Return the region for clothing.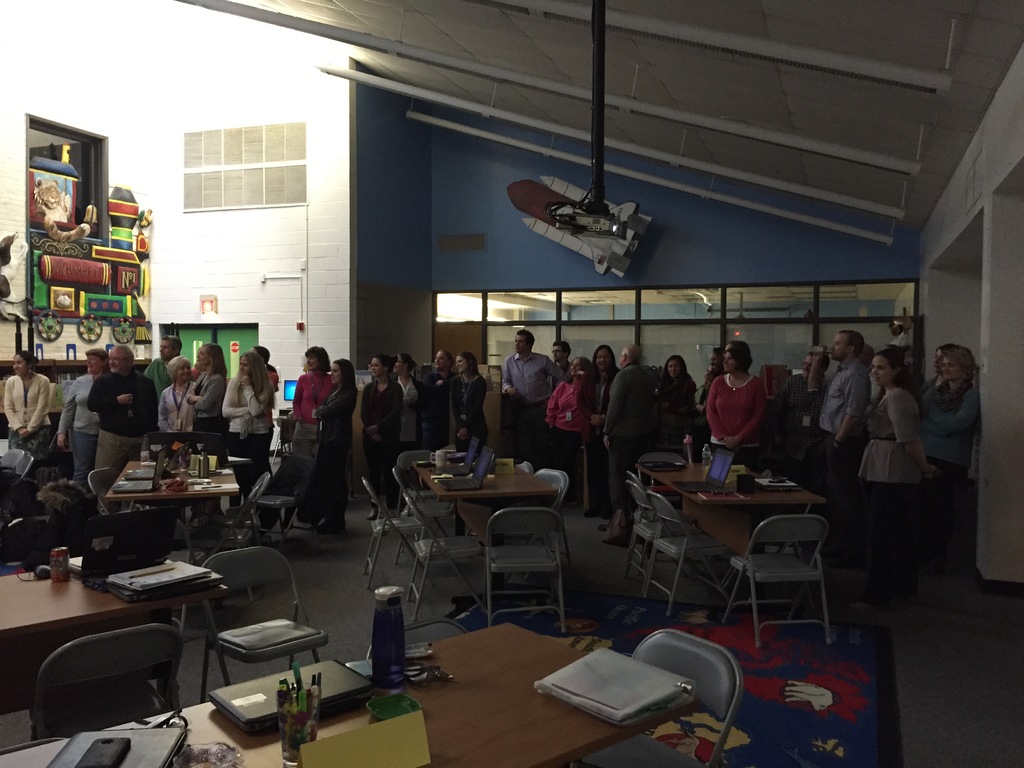
detection(367, 379, 402, 481).
